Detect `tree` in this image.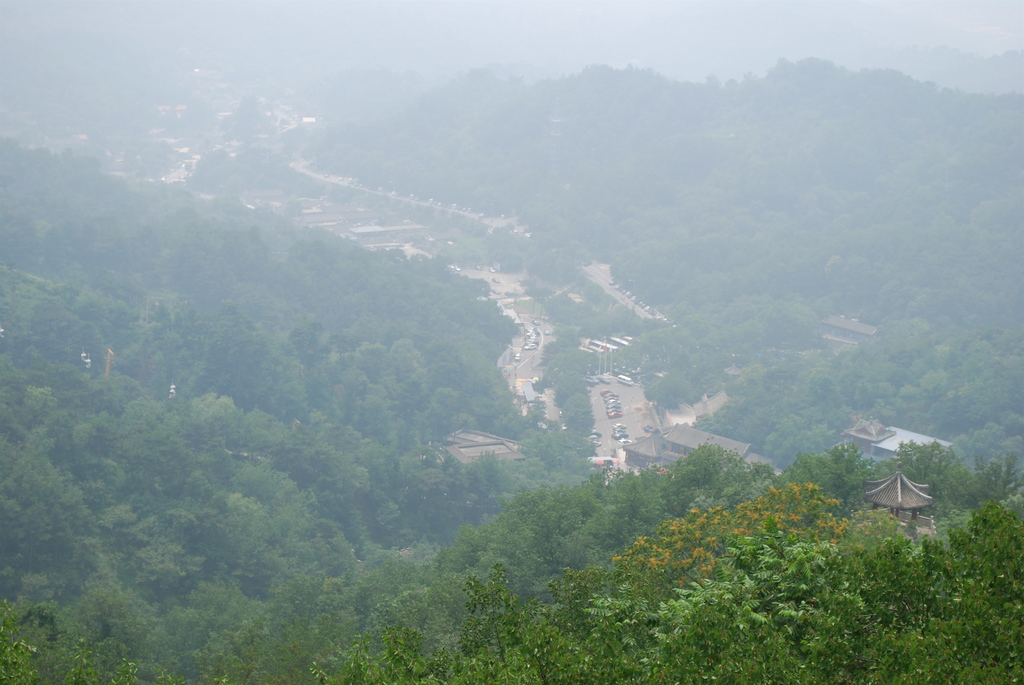
Detection: 650 526 886 684.
